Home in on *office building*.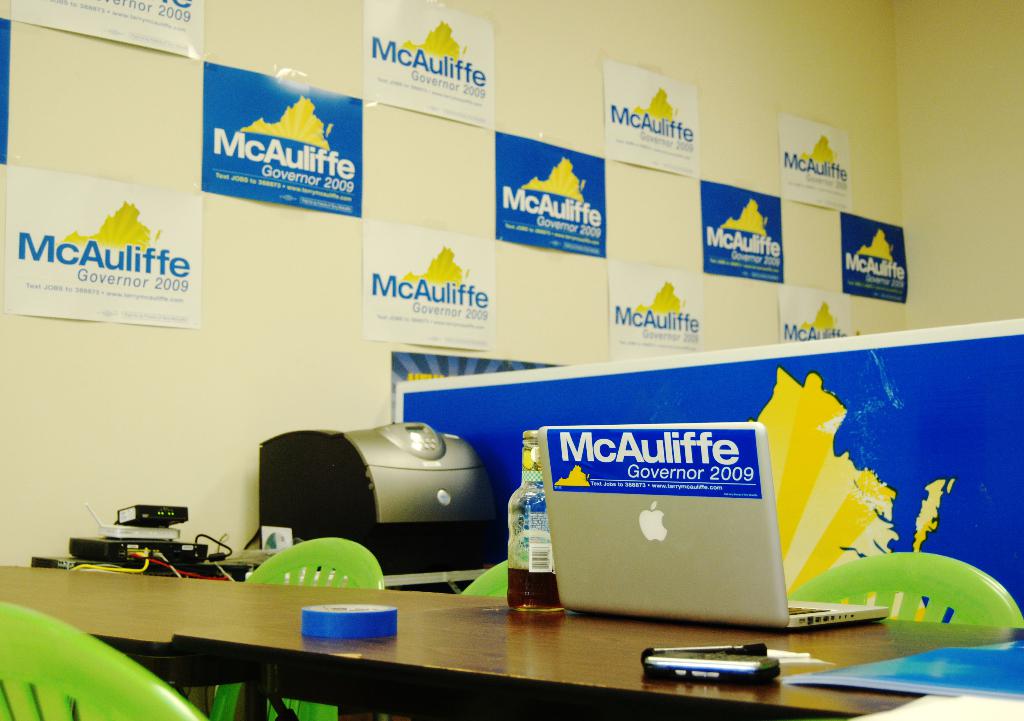
Homed in at bbox(0, 0, 1023, 720).
